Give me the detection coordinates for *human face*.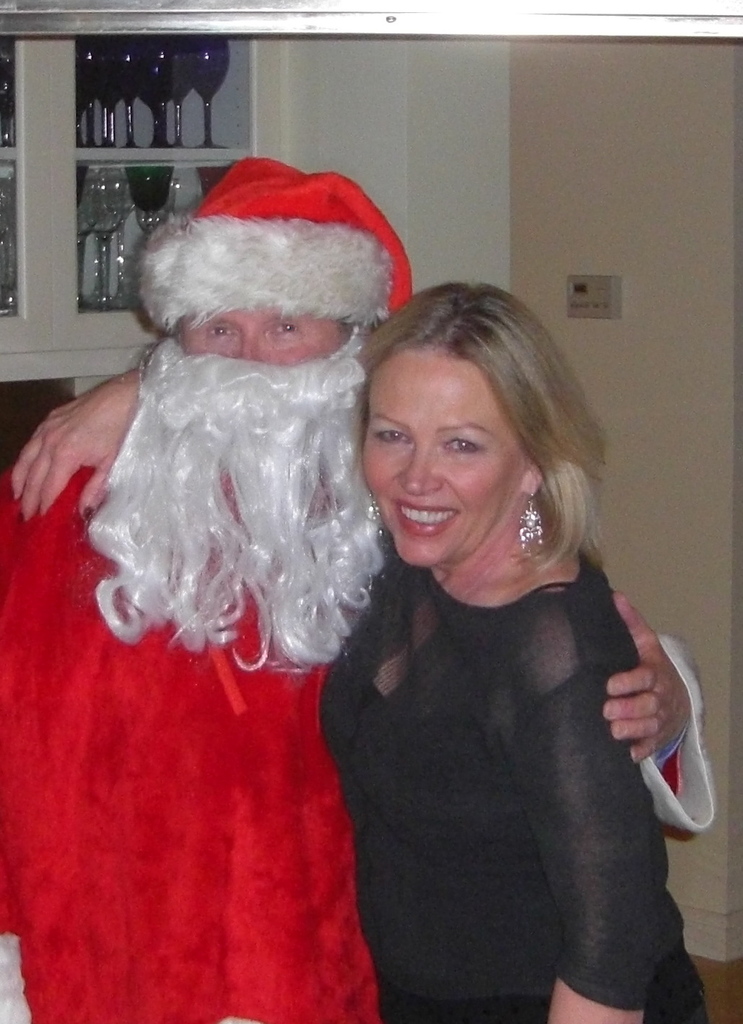
left=362, top=354, right=517, bottom=568.
